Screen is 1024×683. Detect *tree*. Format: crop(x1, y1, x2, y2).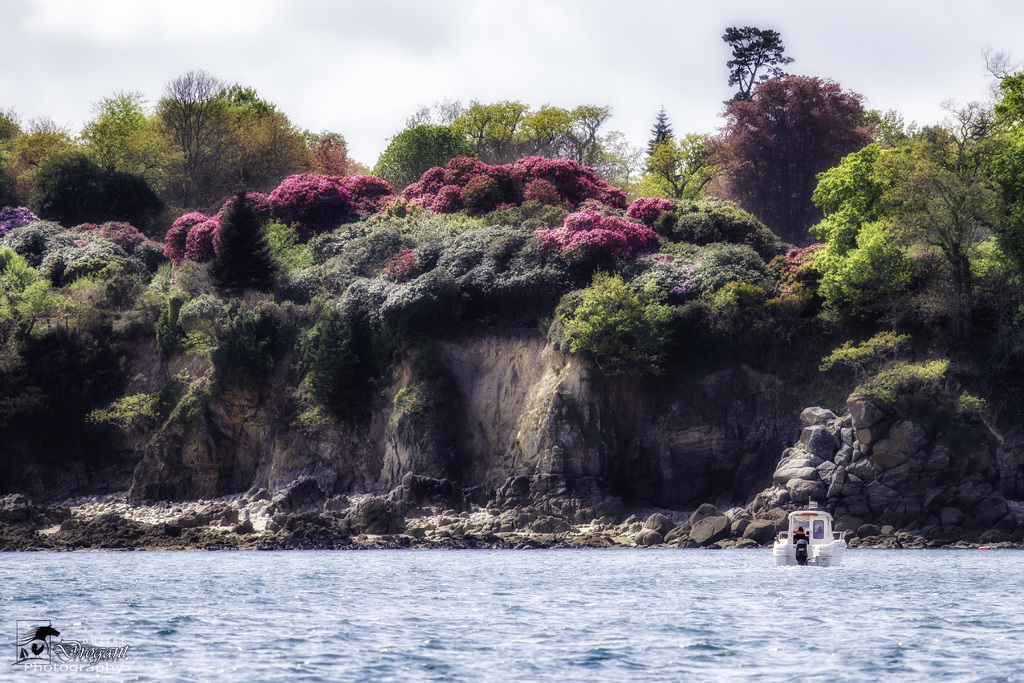
crop(710, 43, 887, 251).
